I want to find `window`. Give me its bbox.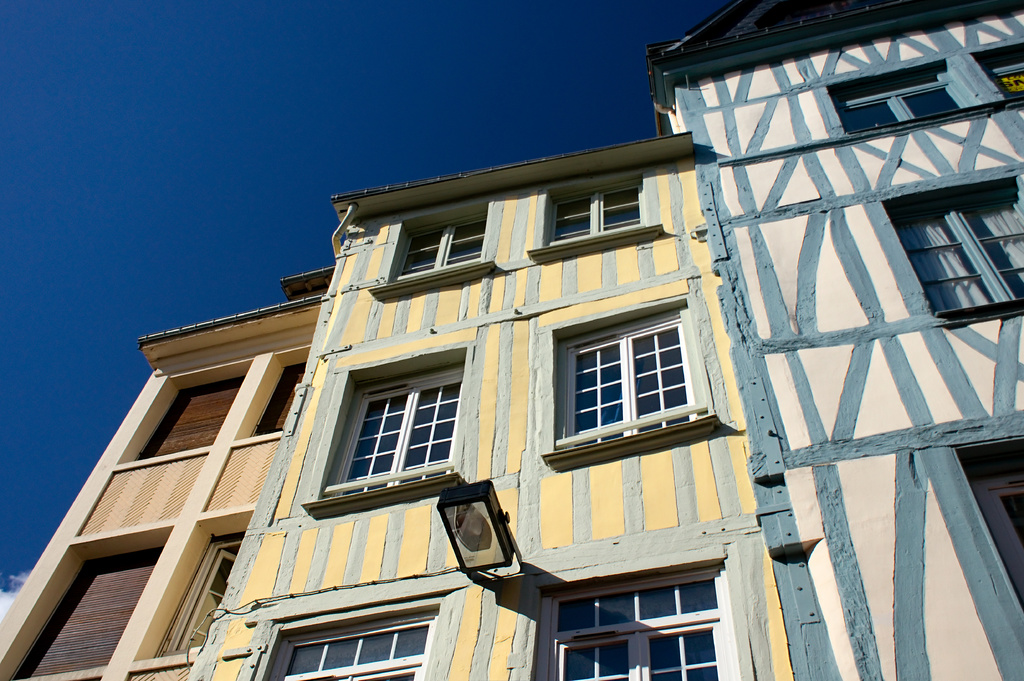
rect(548, 561, 734, 680).
